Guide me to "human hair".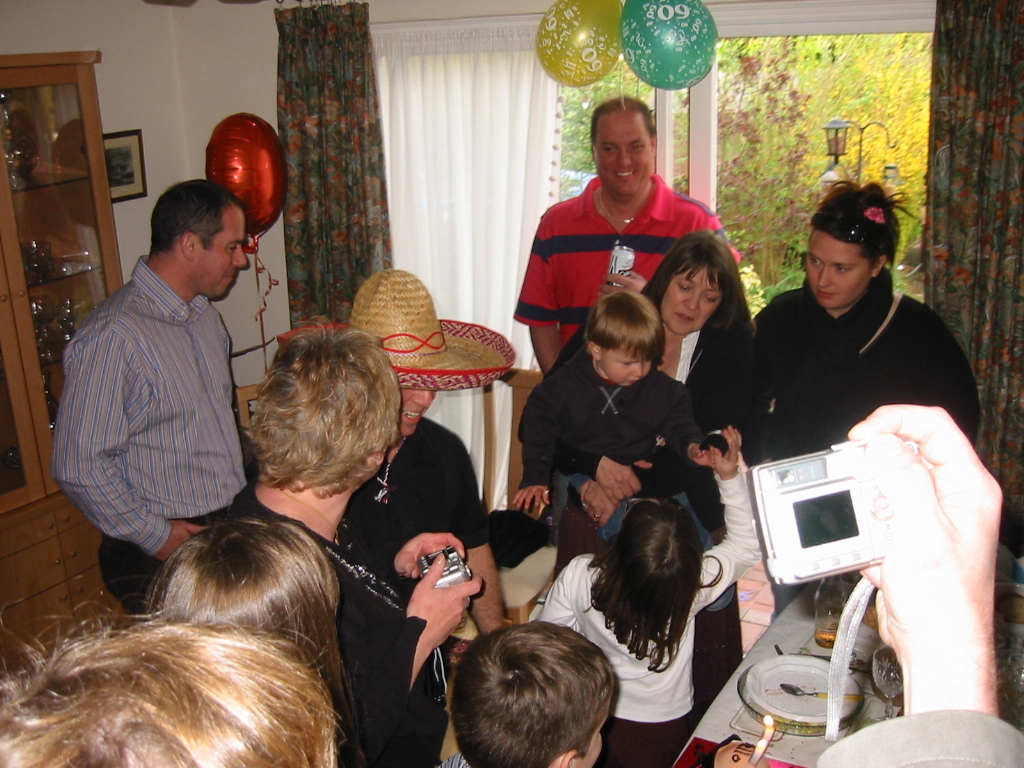
Guidance: box=[240, 316, 399, 498].
